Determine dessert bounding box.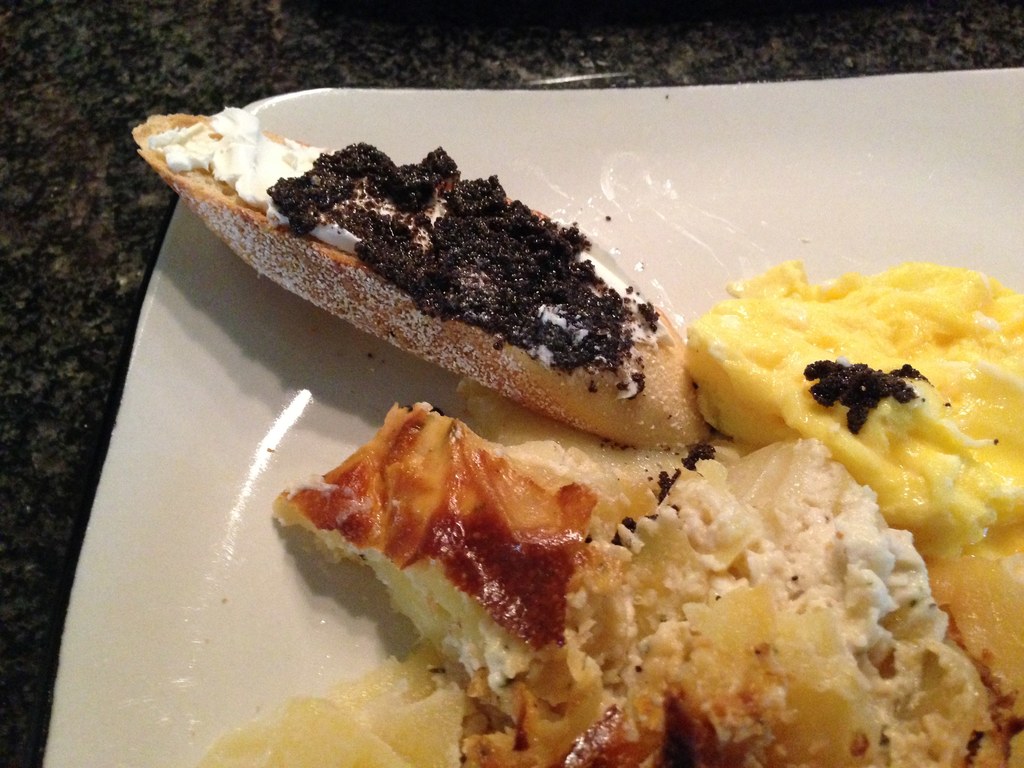
Determined: rect(683, 259, 1023, 547).
